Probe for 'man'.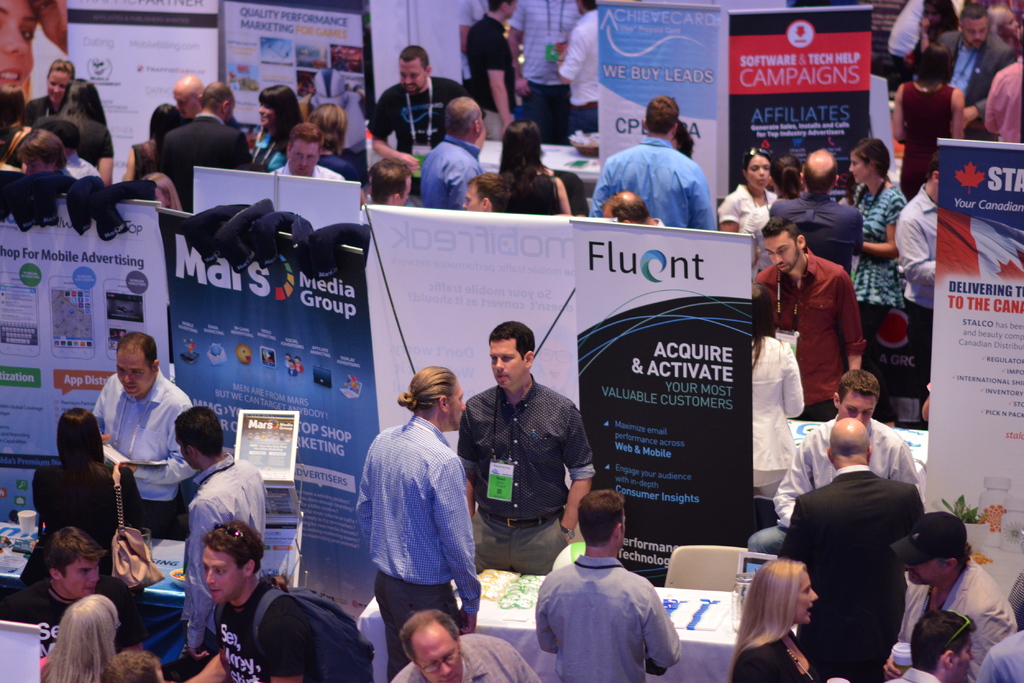
Probe result: 355:365:481:682.
